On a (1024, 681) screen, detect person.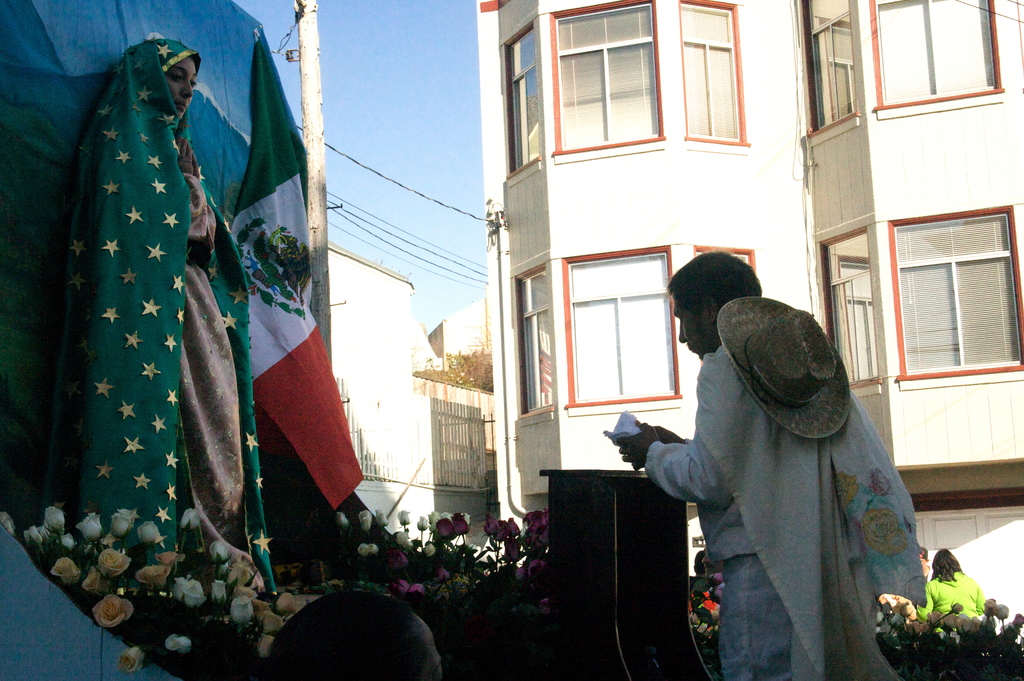
rect(263, 590, 443, 680).
